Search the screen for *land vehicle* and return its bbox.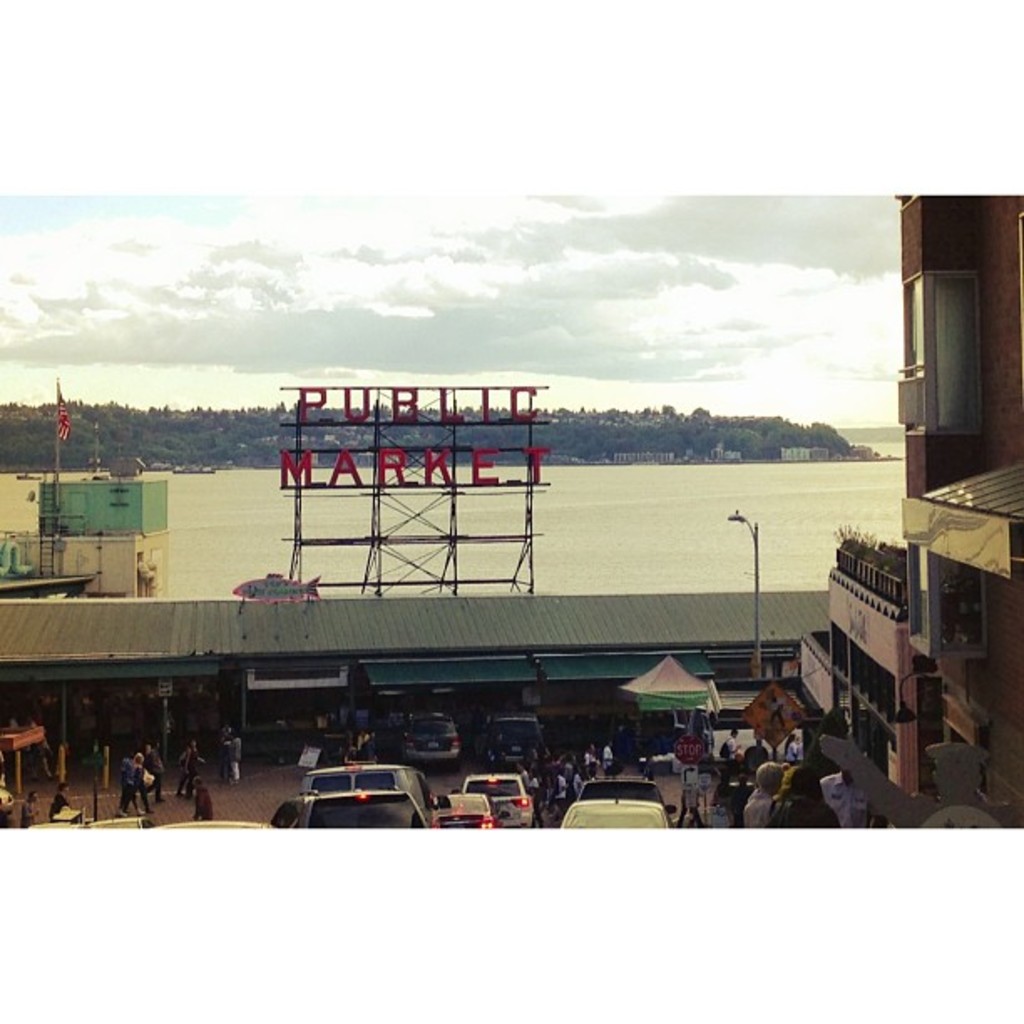
Found: locate(559, 795, 668, 827).
